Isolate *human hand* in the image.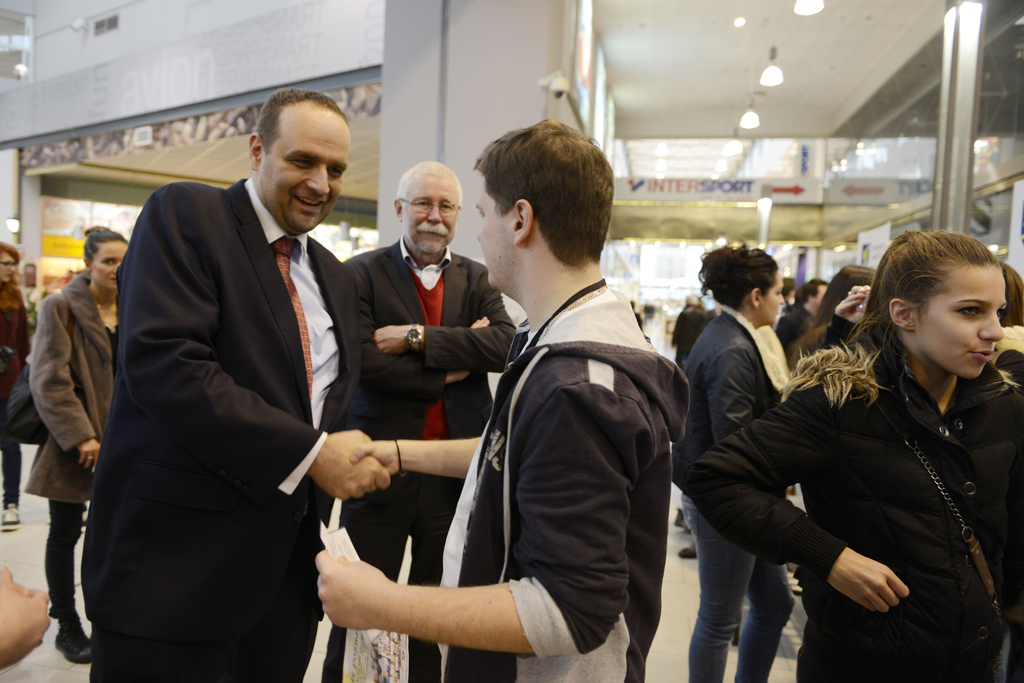
Isolated region: pyautogui.locateOnScreen(0, 561, 52, 670).
